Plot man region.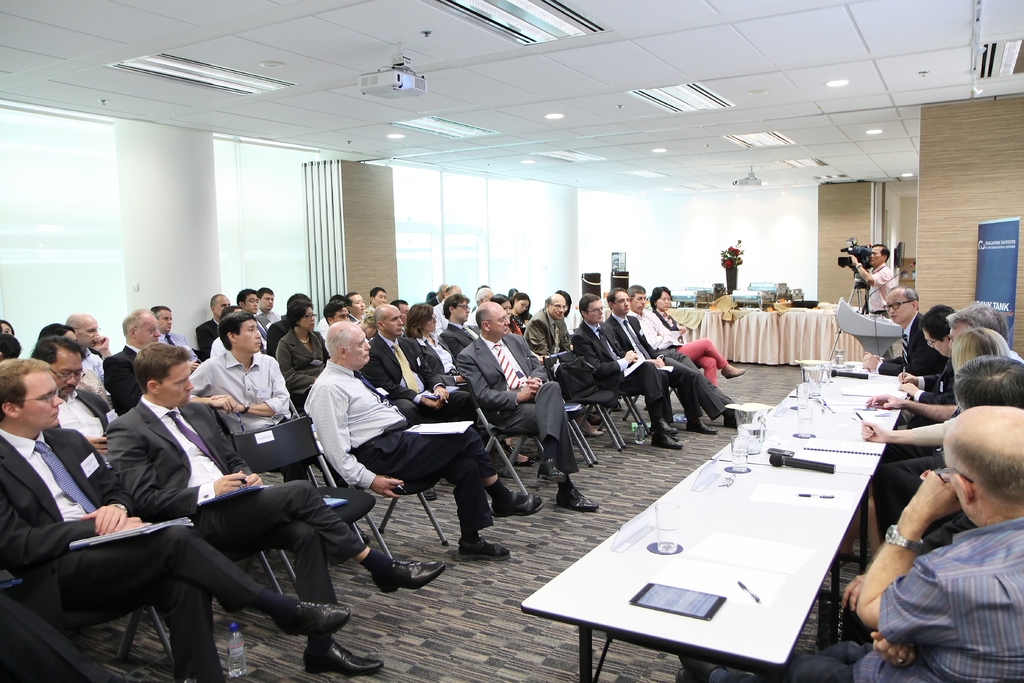
Plotted at rect(570, 295, 686, 448).
